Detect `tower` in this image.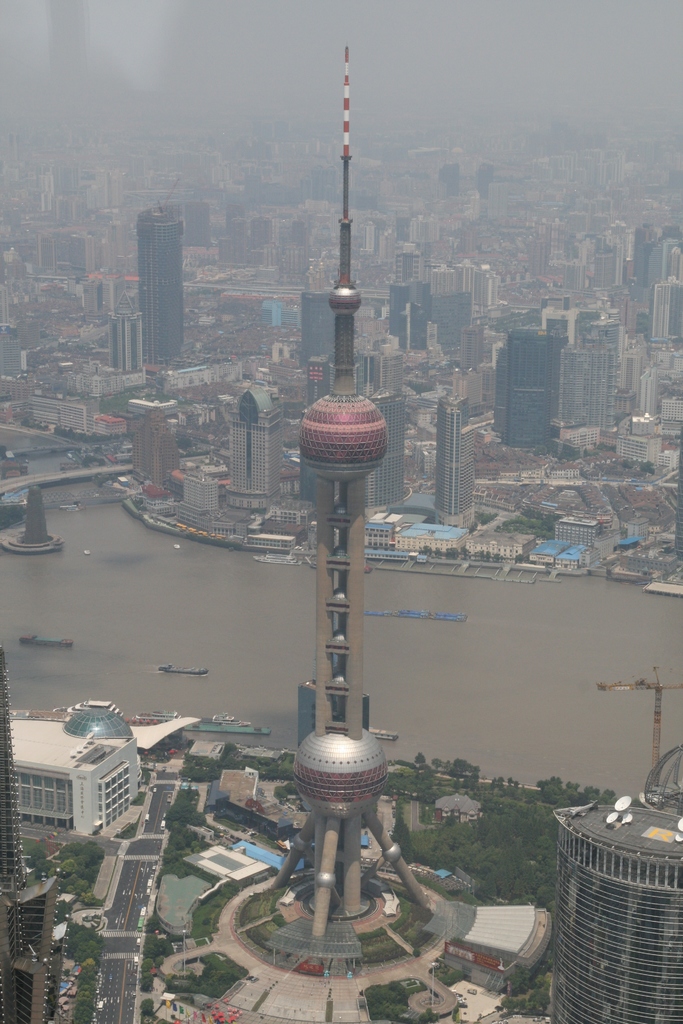
Detection: detection(644, 282, 673, 339).
